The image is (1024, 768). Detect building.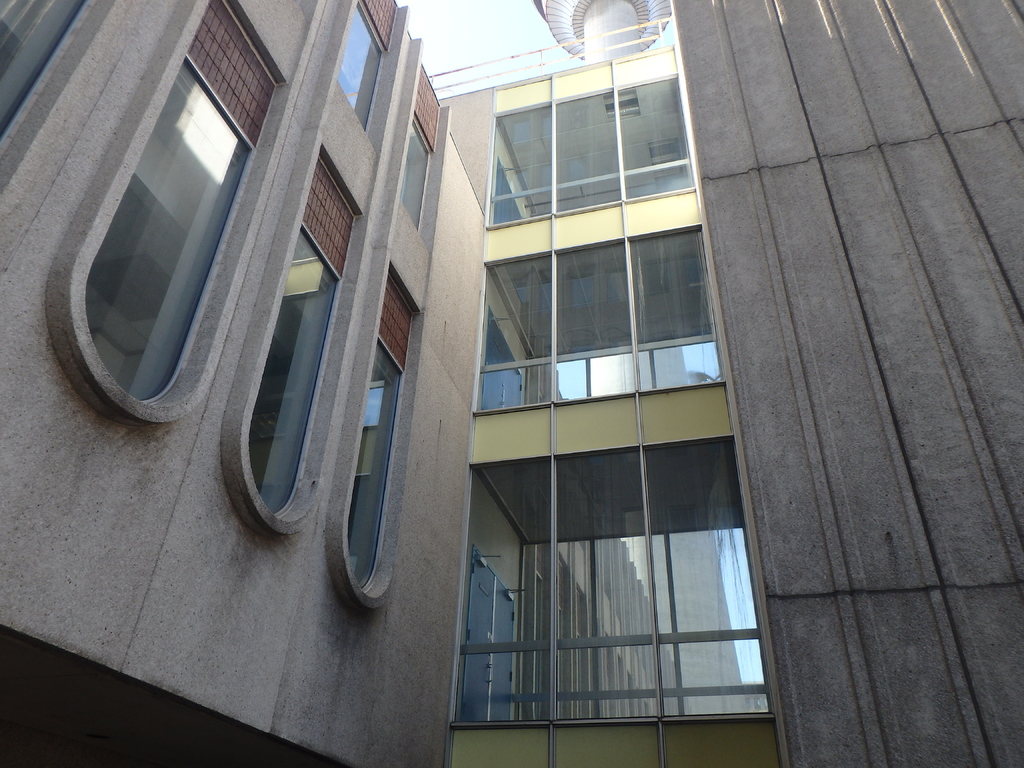
Detection: [left=0, top=0, right=1023, bottom=767].
